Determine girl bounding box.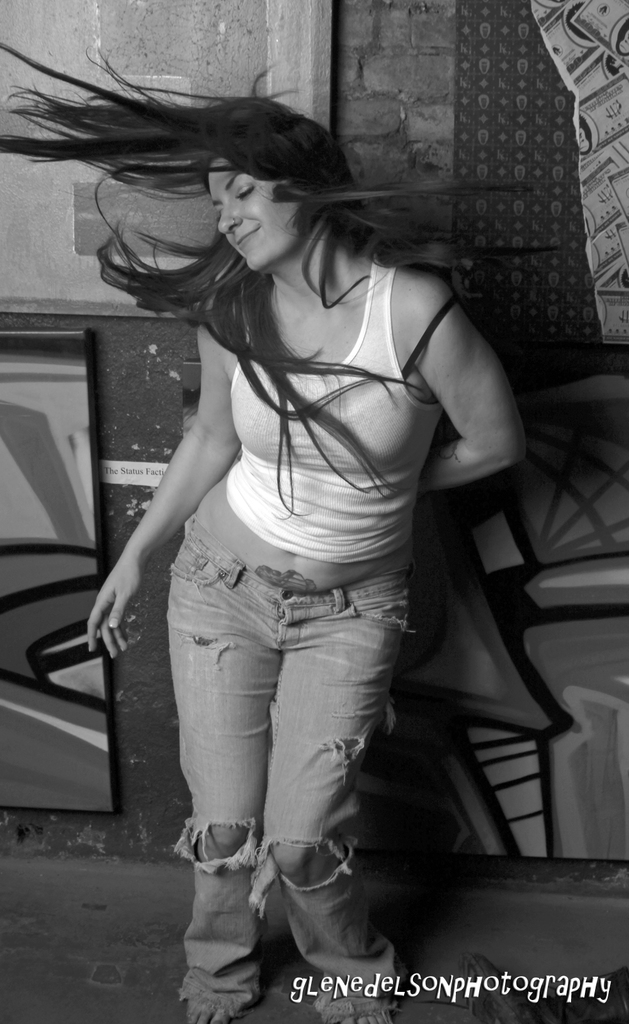
Determined: detection(1, 42, 529, 1023).
